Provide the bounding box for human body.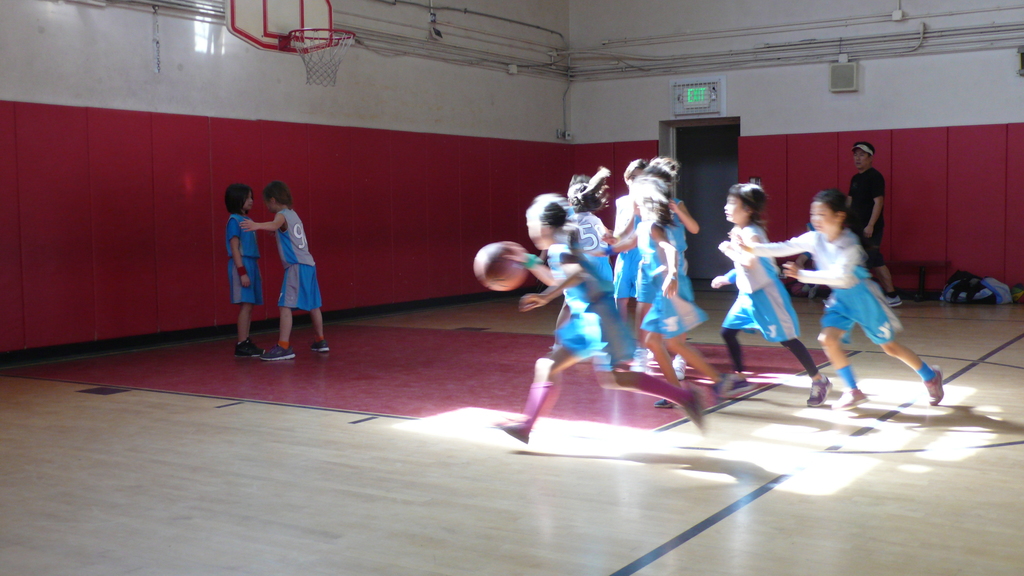
[left=584, top=148, right=712, bottom=398].
